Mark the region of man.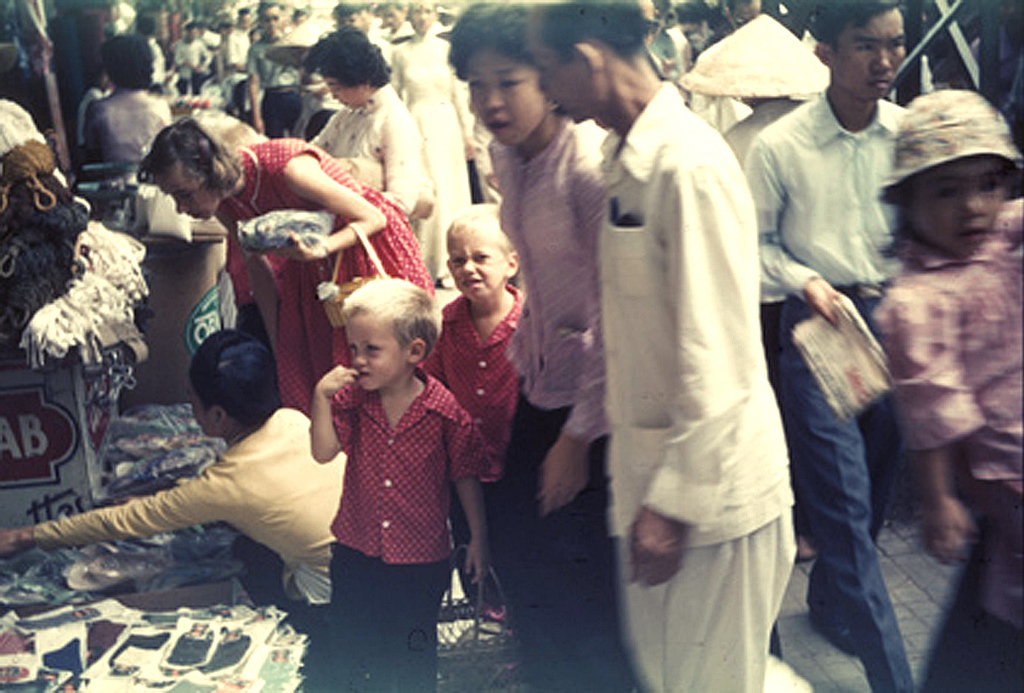
Region: (242,1,308,135).
